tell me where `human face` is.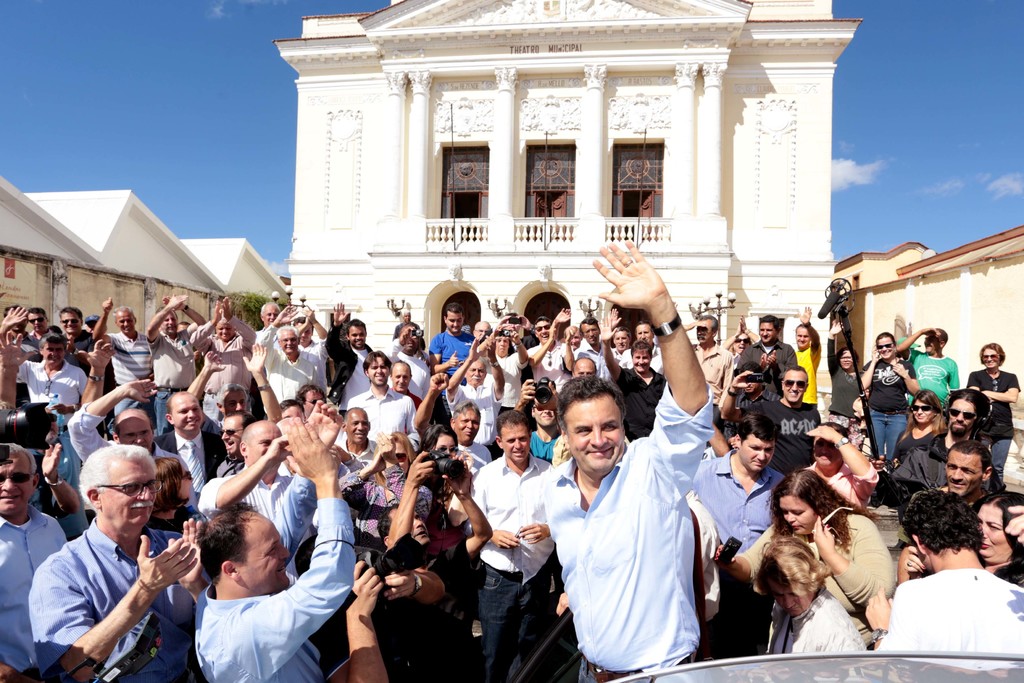
`human face` is at 813 436 845 469.
